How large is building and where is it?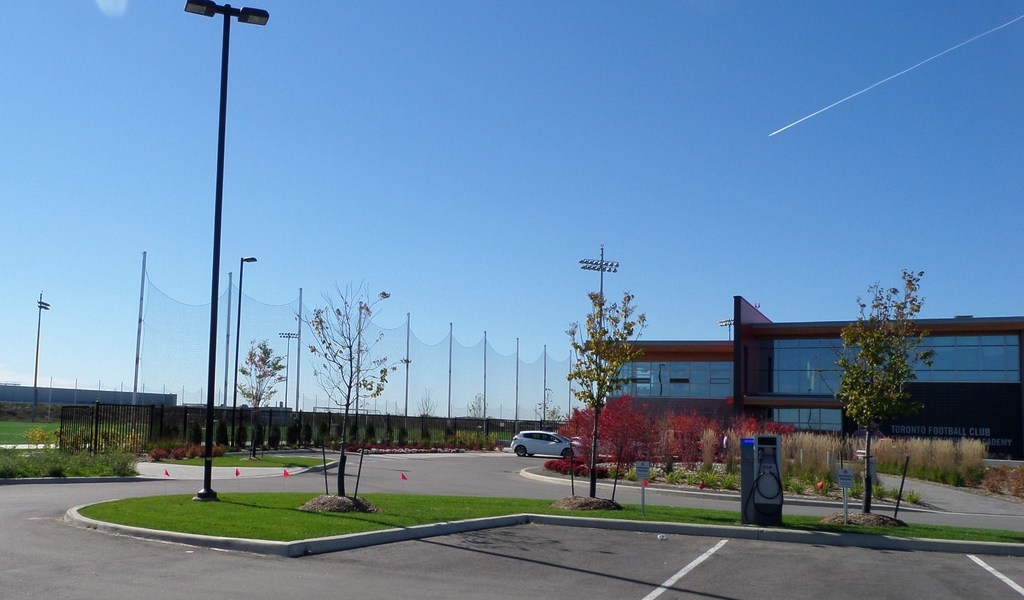
Bounding box: [173, 398, 555, 449].
